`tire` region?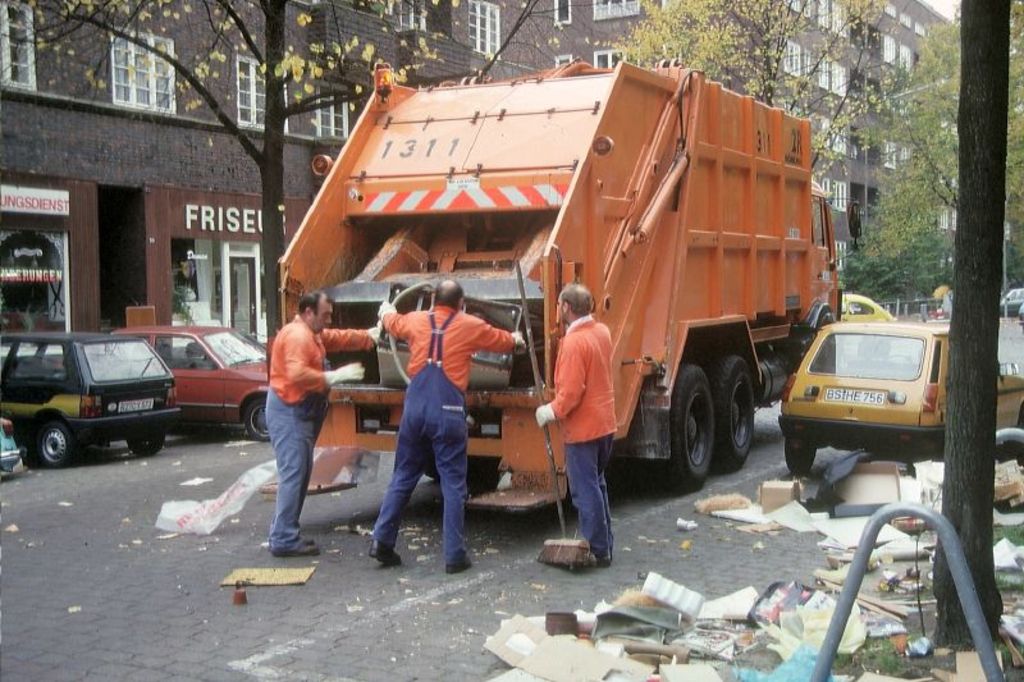
pyautogui.locateOnScreen(785, 438, 817, 476)
